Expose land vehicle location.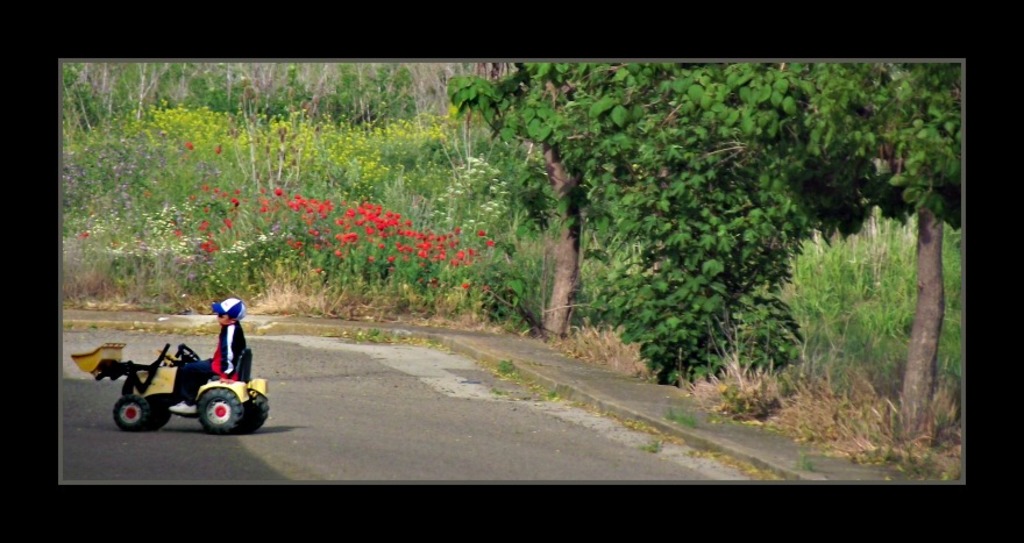
Exposed at 65,344,269,434.
